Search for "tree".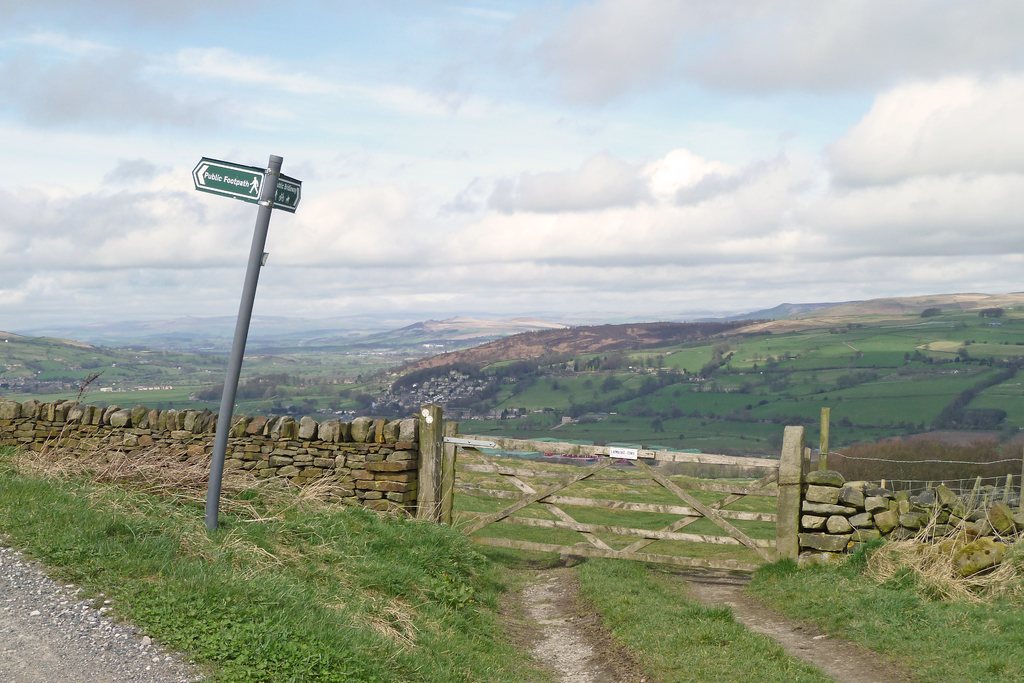
Found at x1=656, y1=352, x2=668, y2=371.
